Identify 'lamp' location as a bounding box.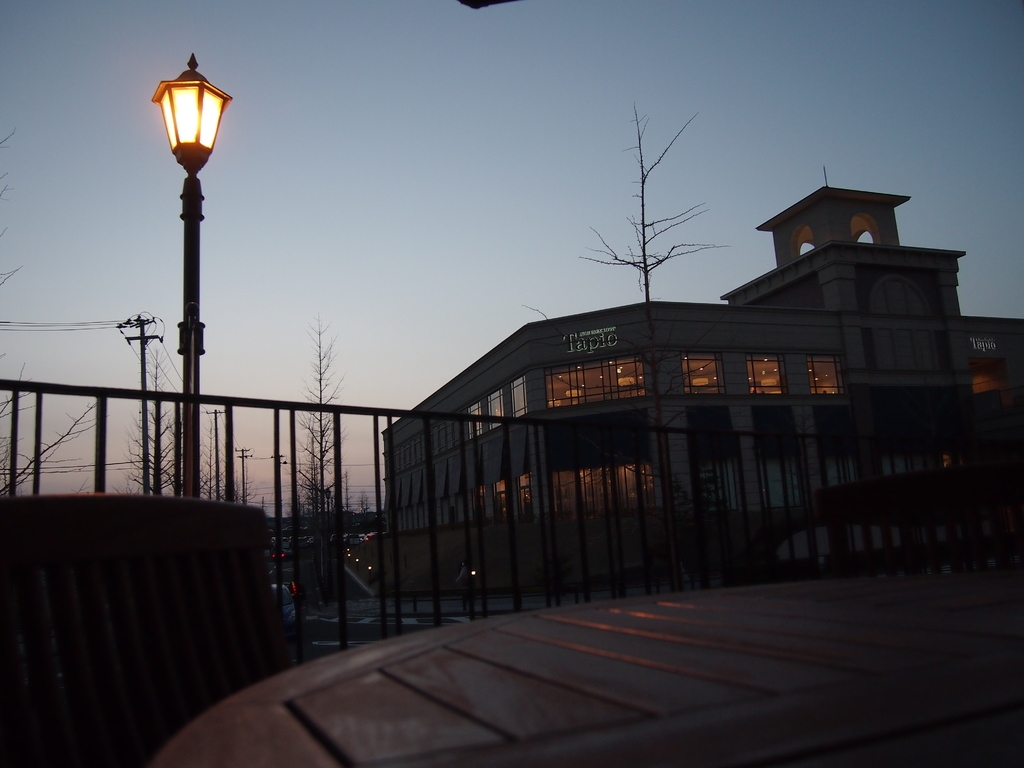
left=564, top=387, right=583, bottom=398.
